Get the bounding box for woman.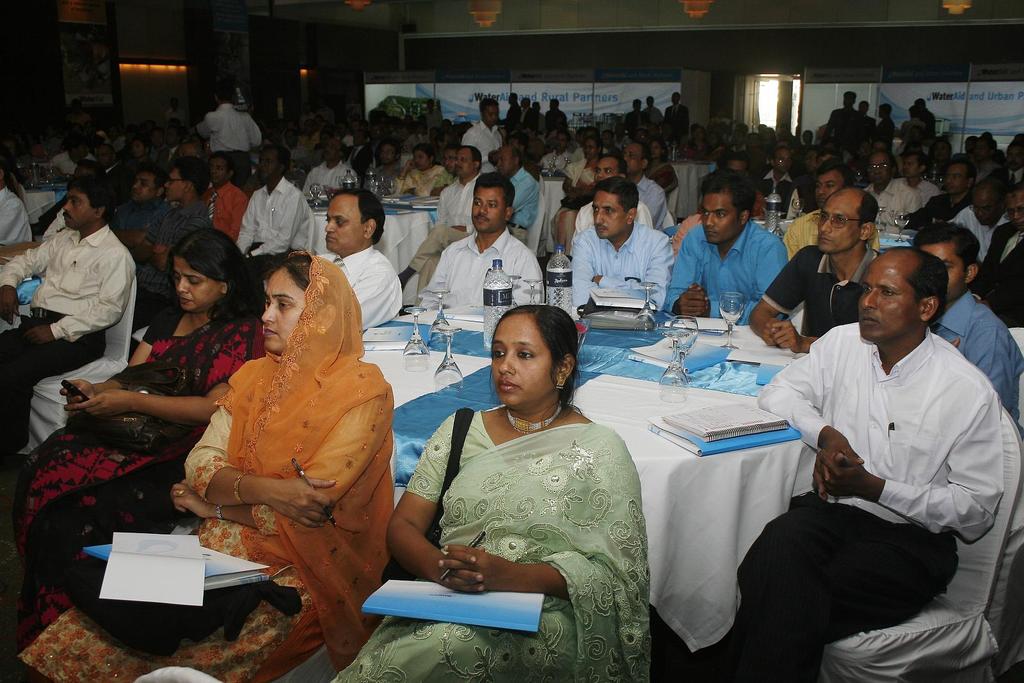
locate(408, 283, 655, 675).
